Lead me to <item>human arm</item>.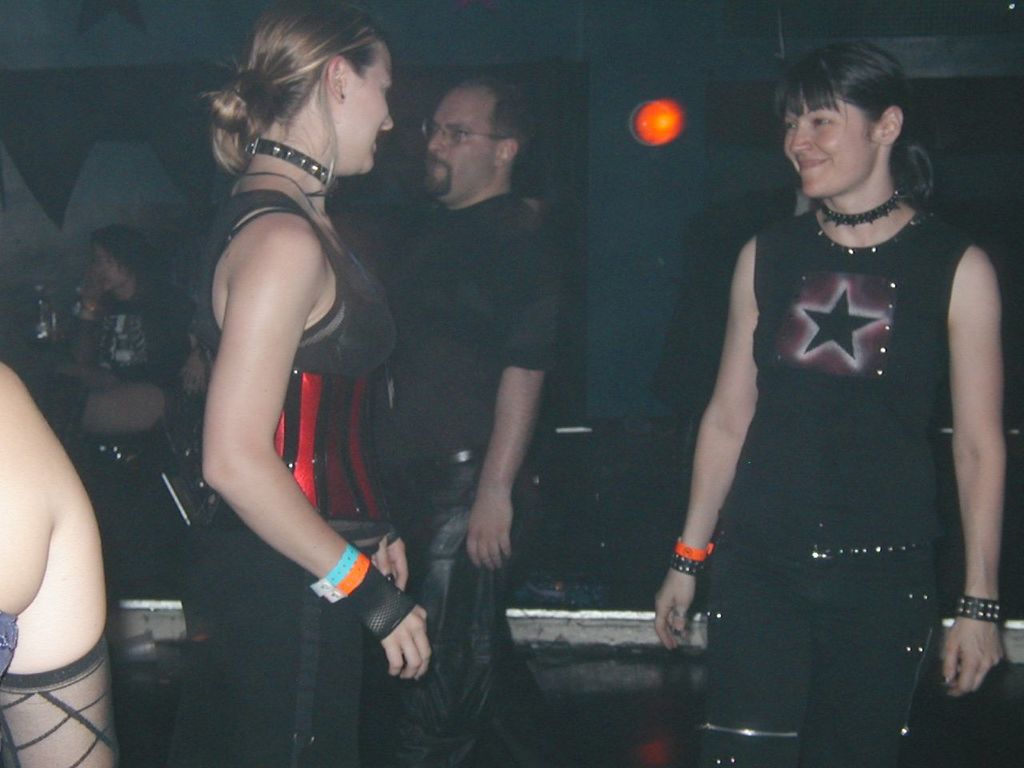
Lead to x1=358 y1=533 x2=410 y2=595.
